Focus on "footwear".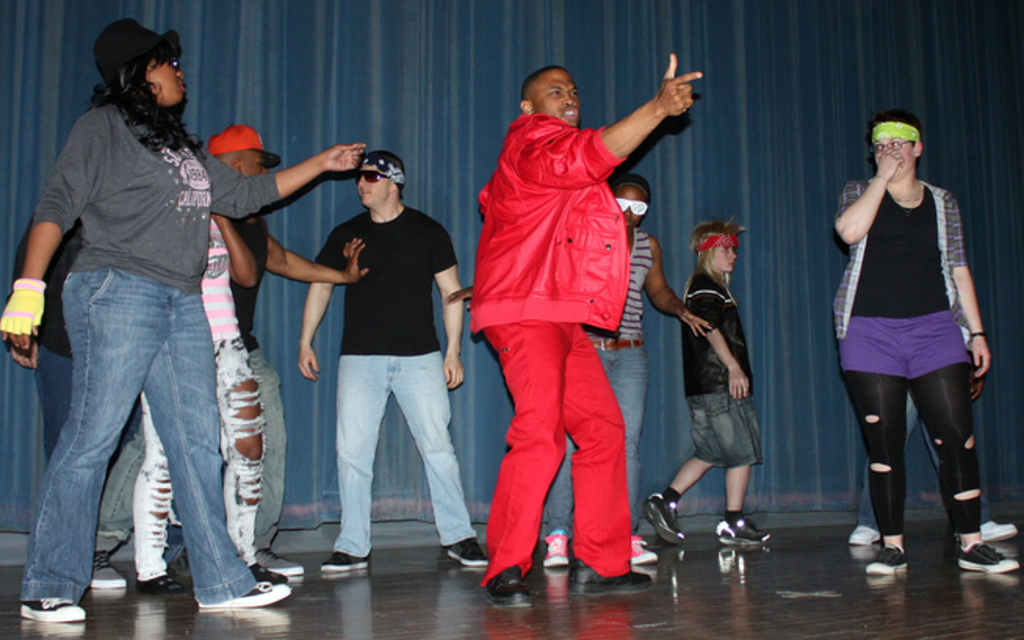
Focused at [446, 538, 485, 570].
